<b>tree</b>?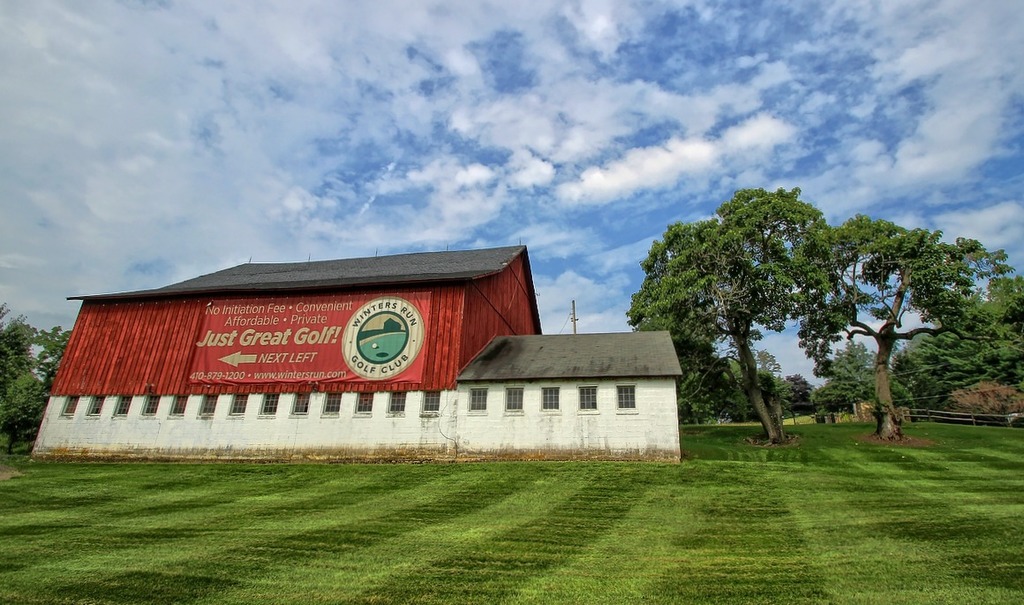
BBox(947, 276, 1023, 400)
